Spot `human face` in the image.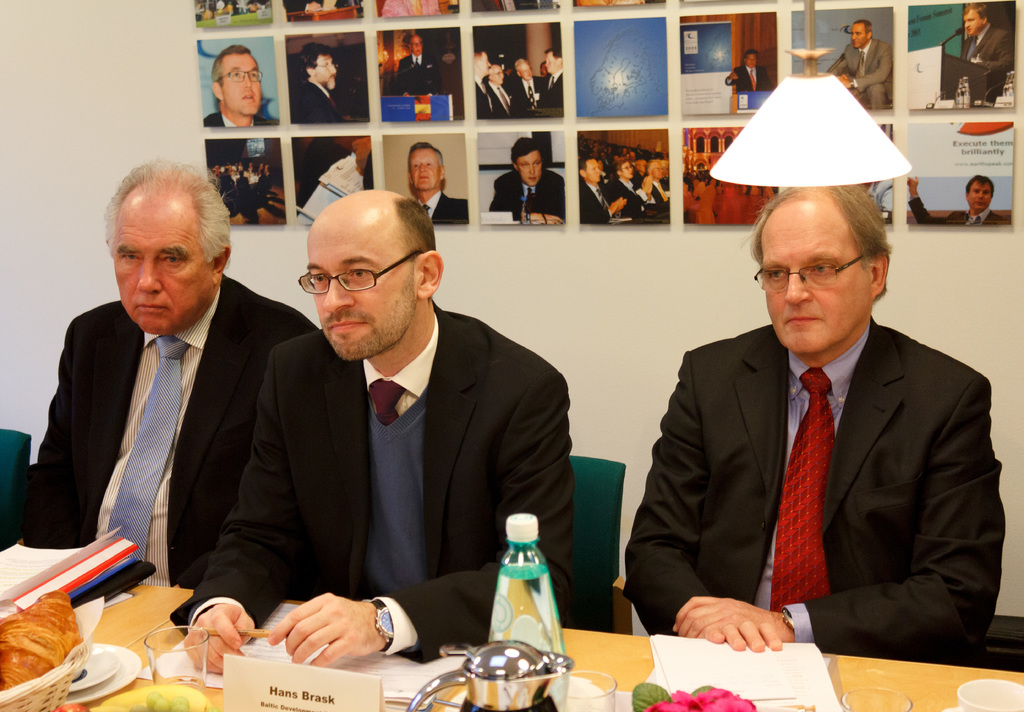
`human face` found at [x1=410, y1=34, x2=424, y2=54].
